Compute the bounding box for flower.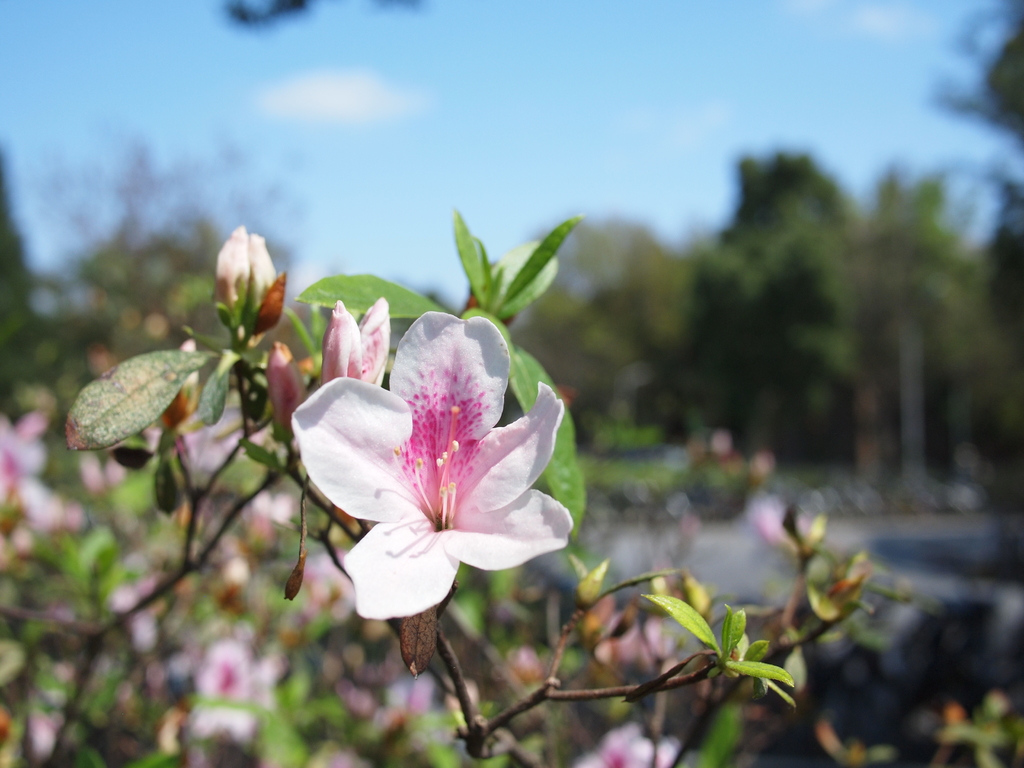
{"x1": 215, "y1": 221, "x2": 285, "y2": 340}.
